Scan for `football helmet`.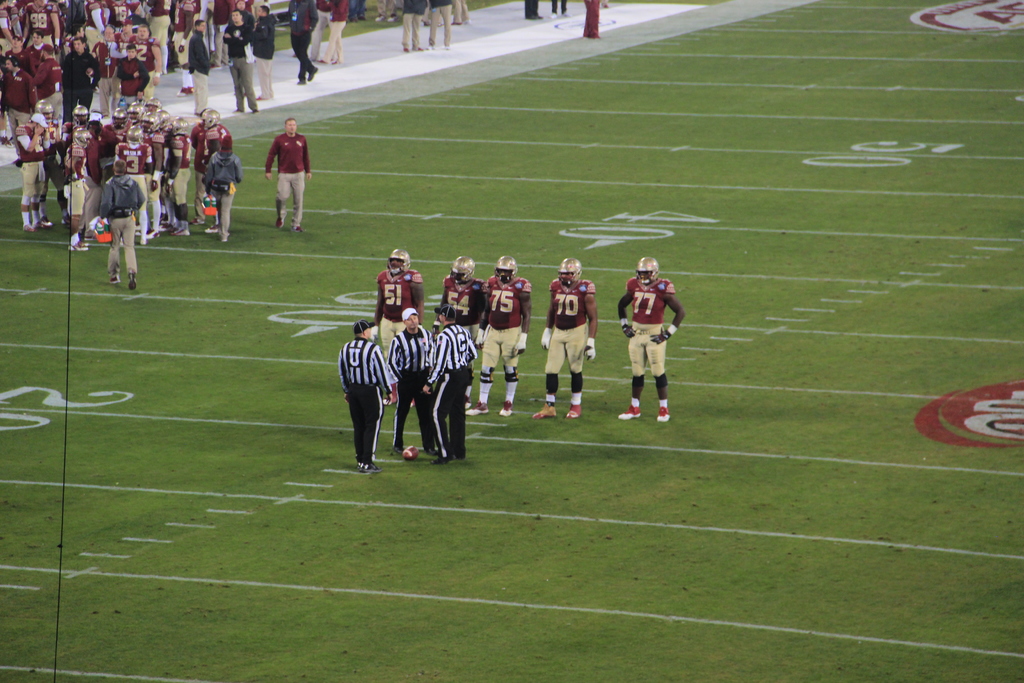
Scan result: (452,256,479,286).
